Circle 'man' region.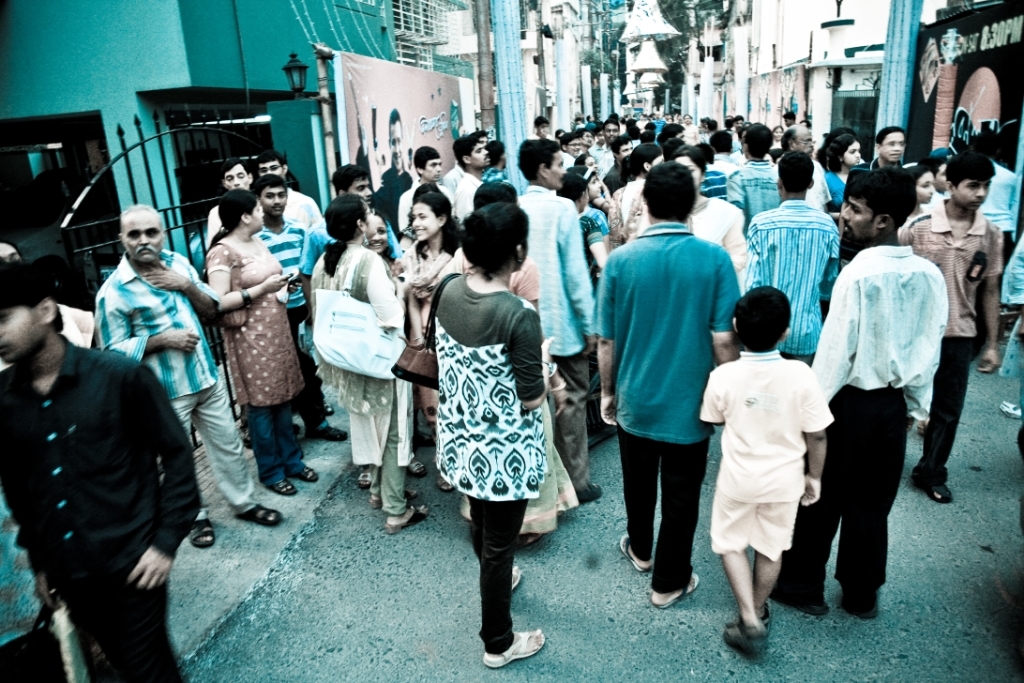
Region: select_region(259, 153, 338, 243).
